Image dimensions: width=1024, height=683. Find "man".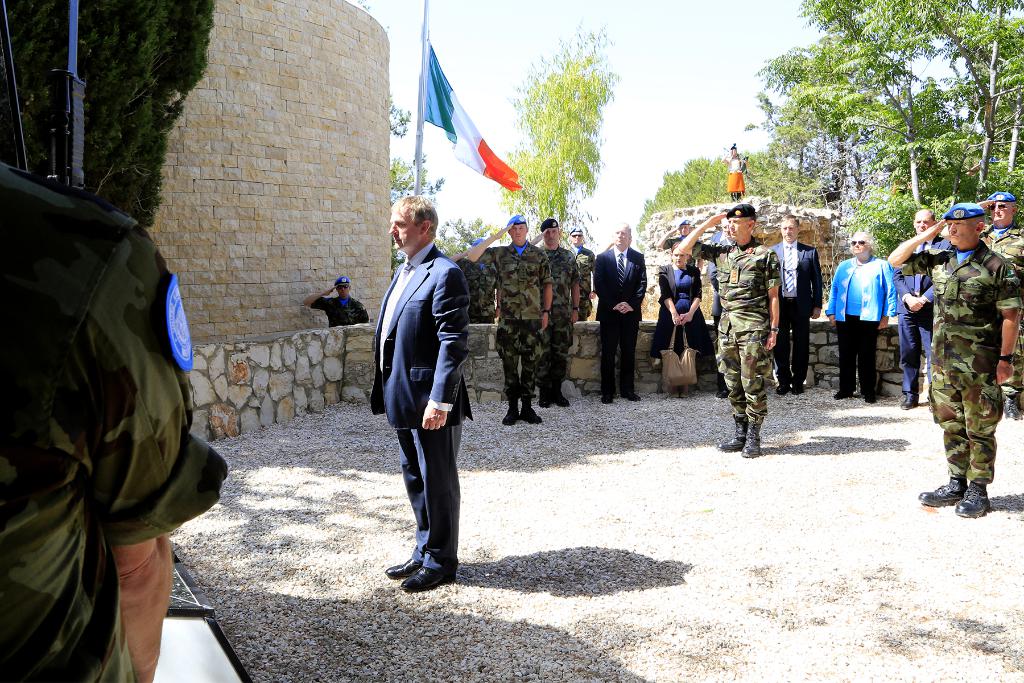
l=303, t=278, r=368, b=327.
